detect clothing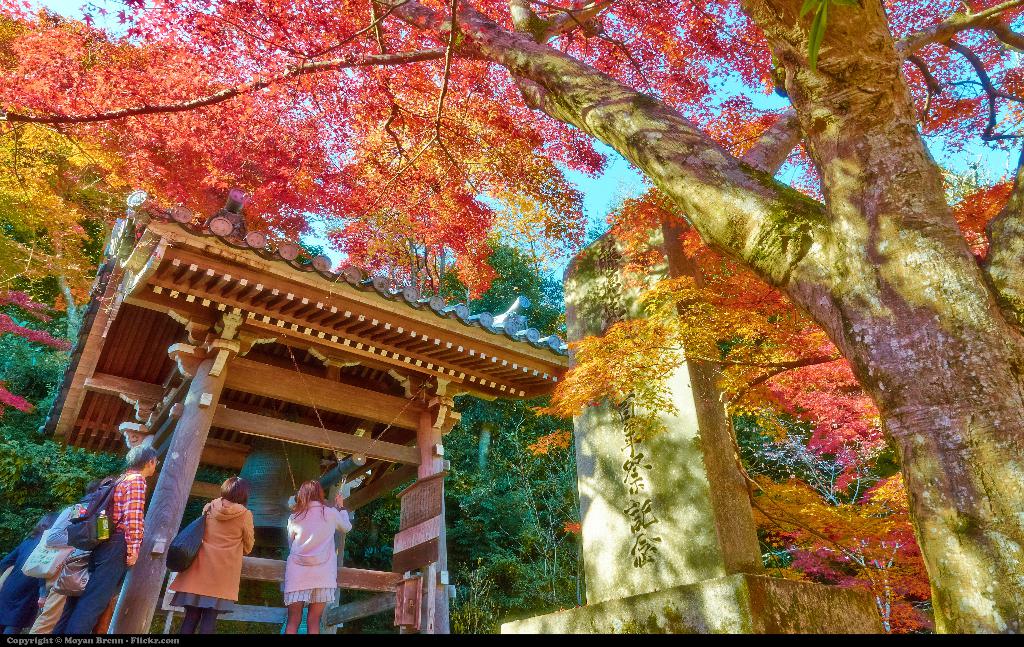
{"x1": 63, "y1": 470, "x2": 149, "y2": 635}
